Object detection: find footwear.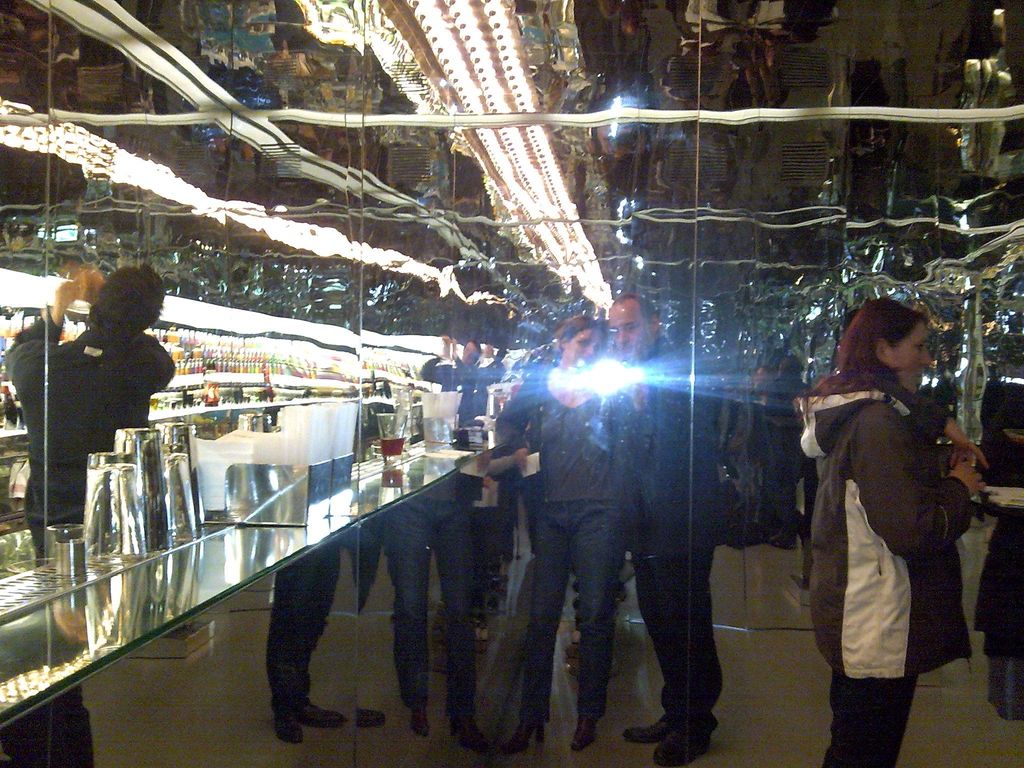
{"x1": 651, "y1": 728, "x2": 712, "y2": 767}.
